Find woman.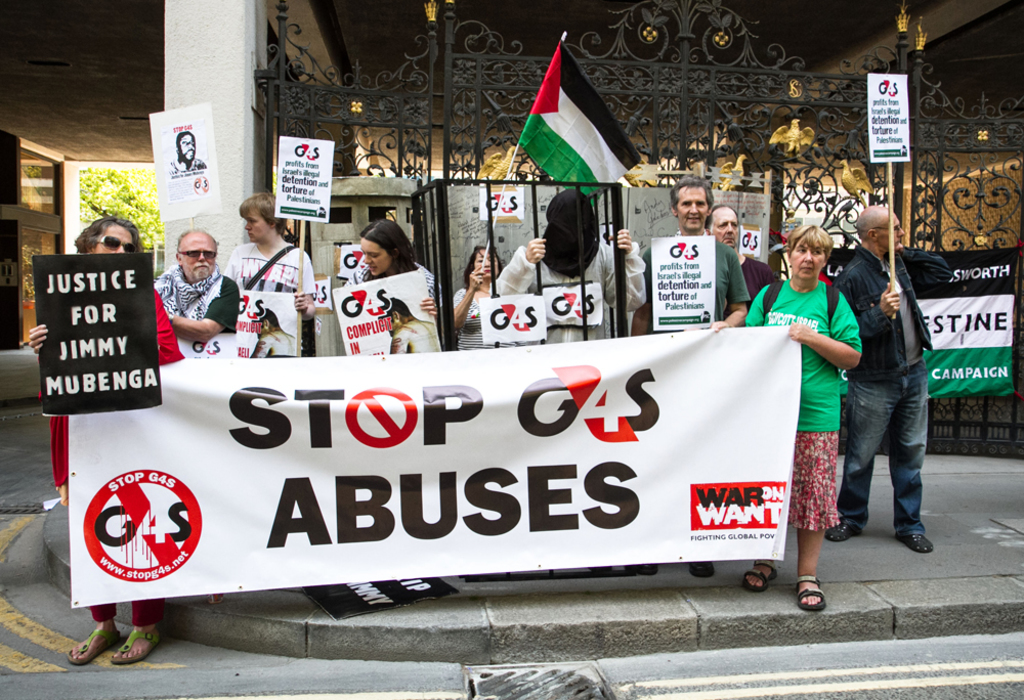
pyautogui.locateOnScreen(451, 243, 501, 347).
